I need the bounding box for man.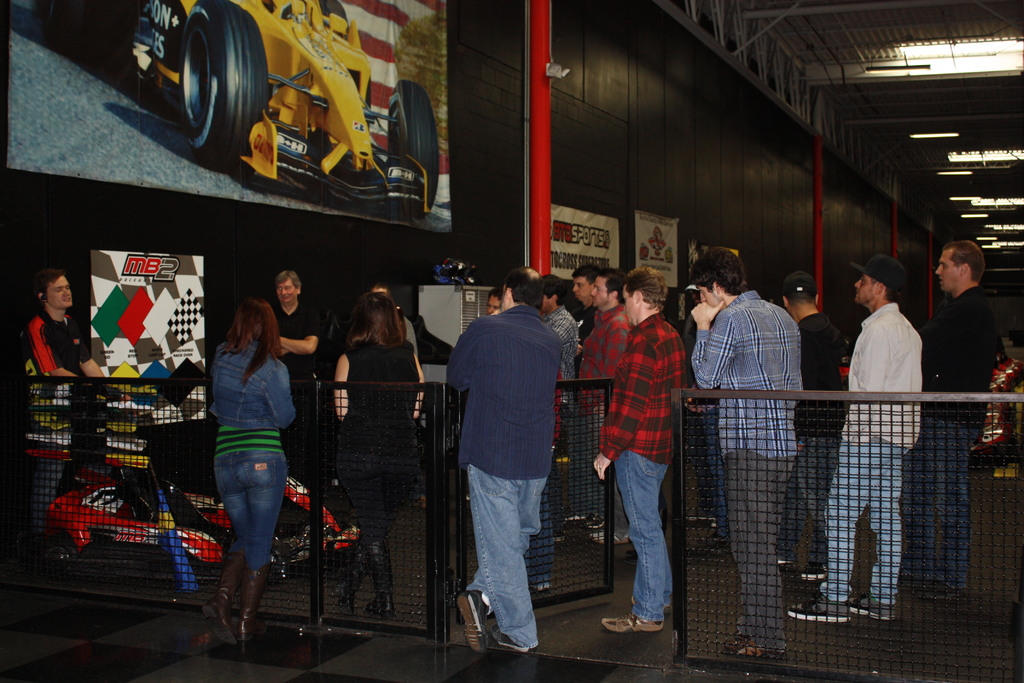
Here it is: select_region(444, 261, 564, 652).
